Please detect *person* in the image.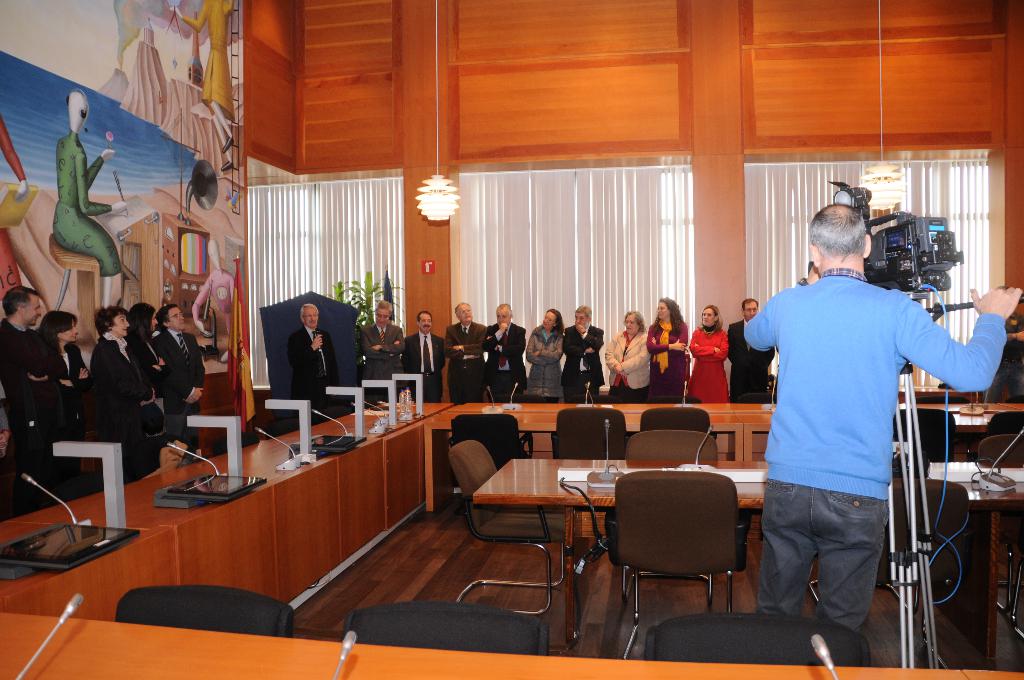
[274, 296, 332, 416].
